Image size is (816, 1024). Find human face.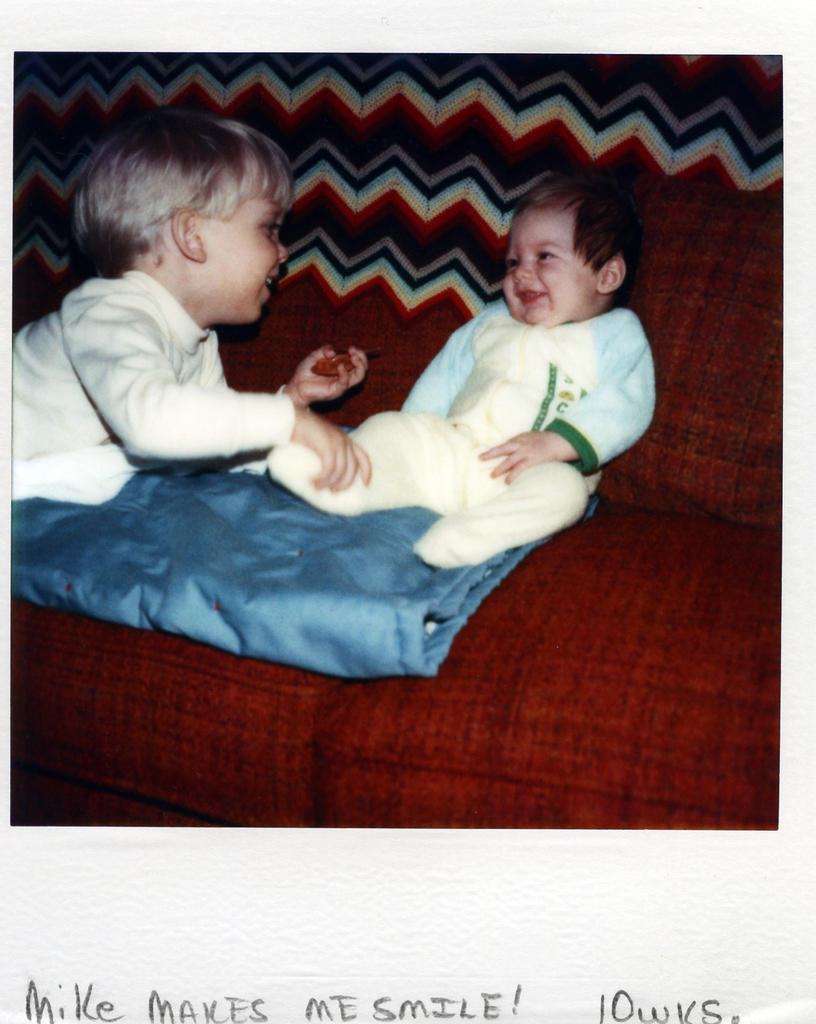
box(503, 213, 597, 324).
